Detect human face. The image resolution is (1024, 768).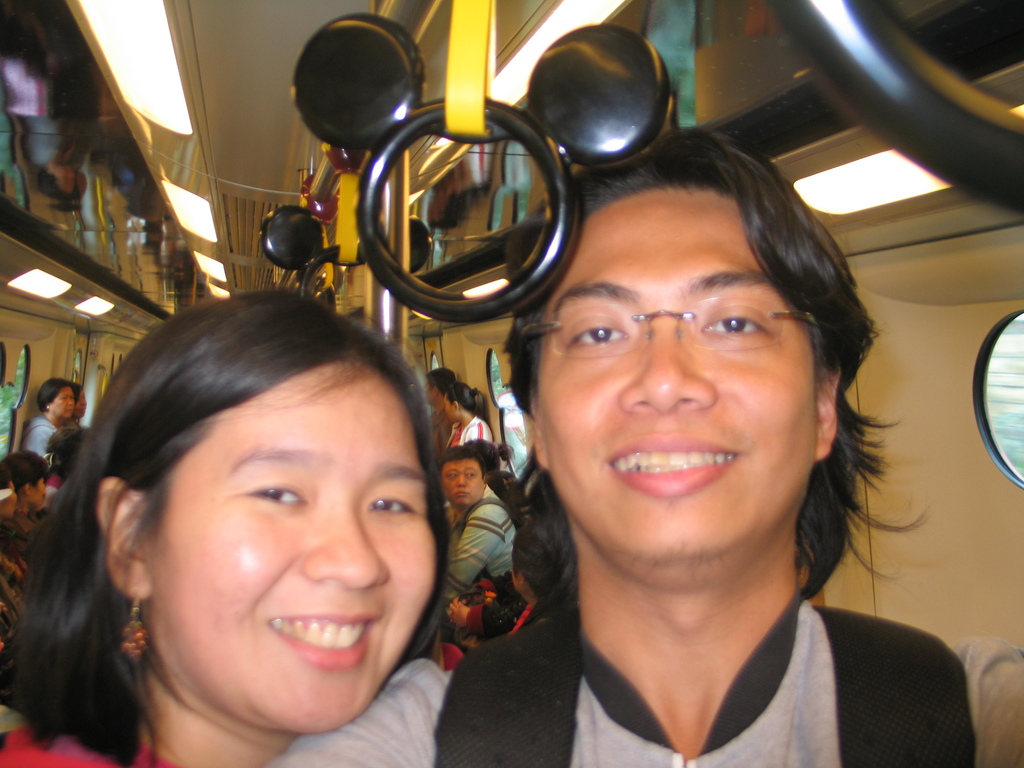
(159,359,444,728).
